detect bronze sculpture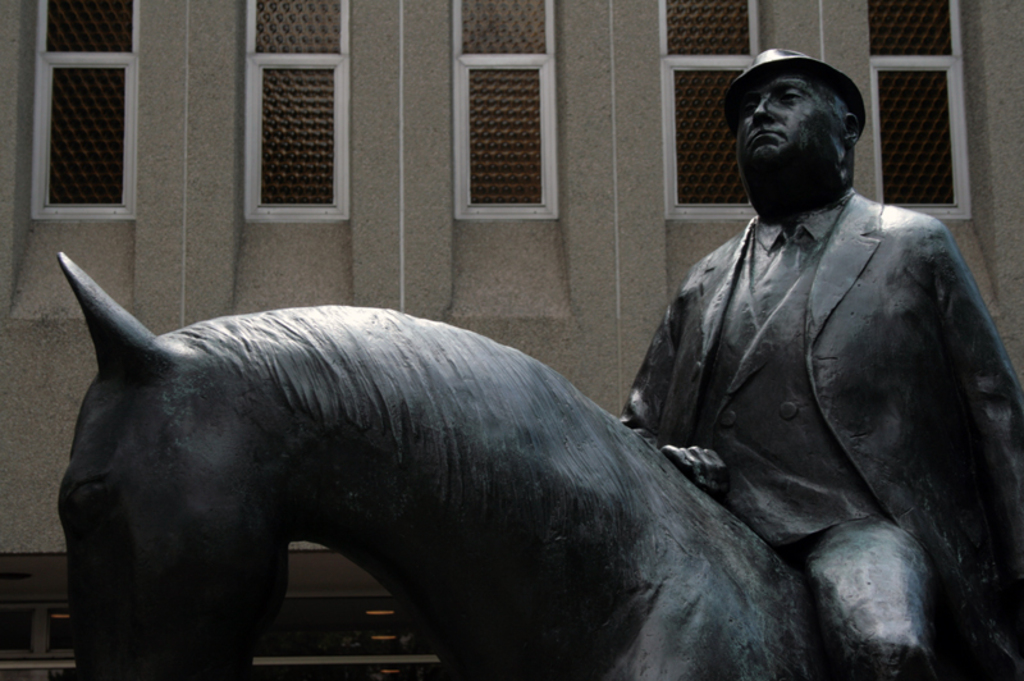
bbox=[61, 46, 1023, 680]
